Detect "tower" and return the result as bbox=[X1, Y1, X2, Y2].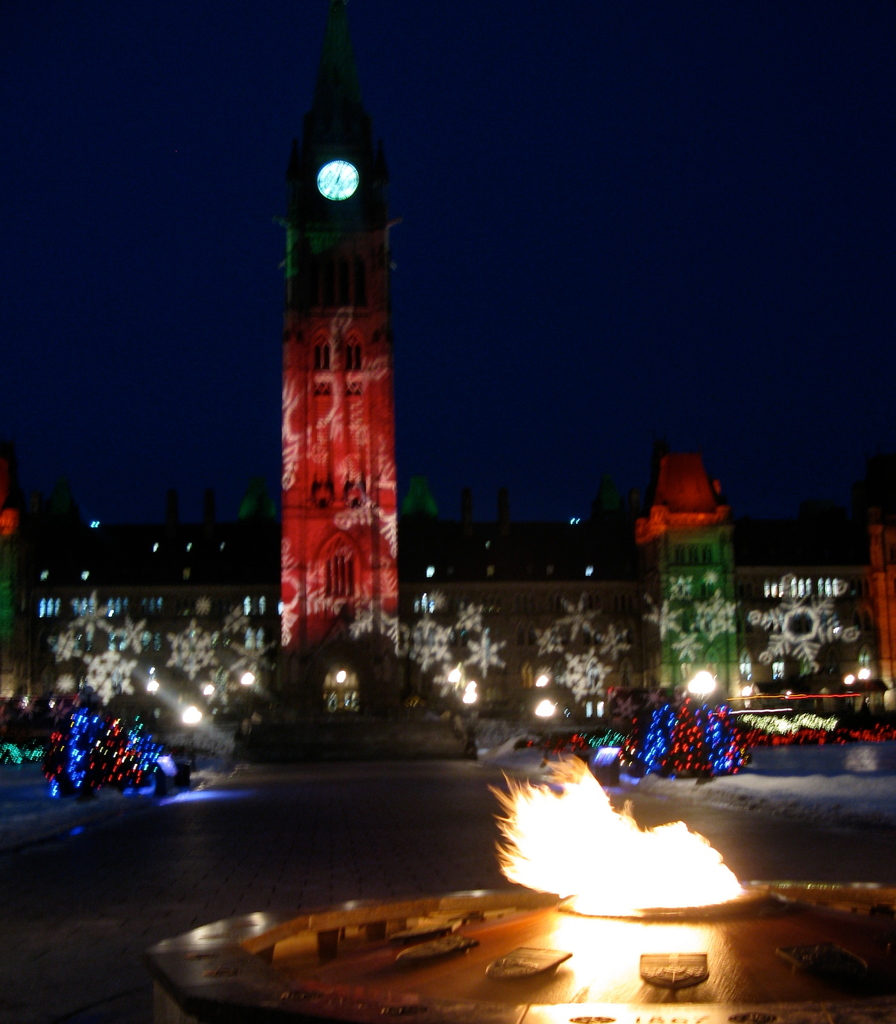
bbox=[264, 22, 425, 683].
